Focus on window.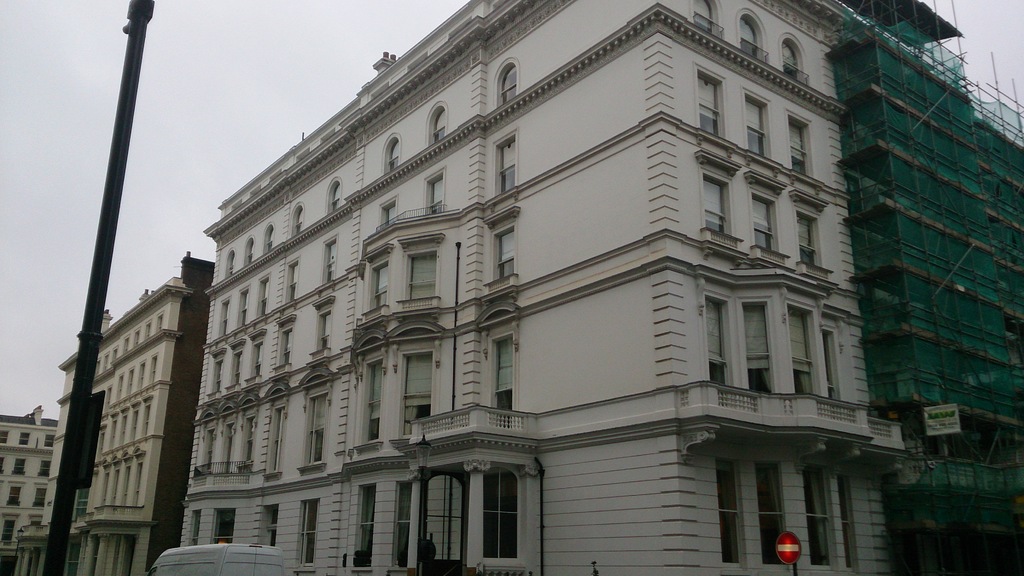
Focused at 35/459/49/475.
